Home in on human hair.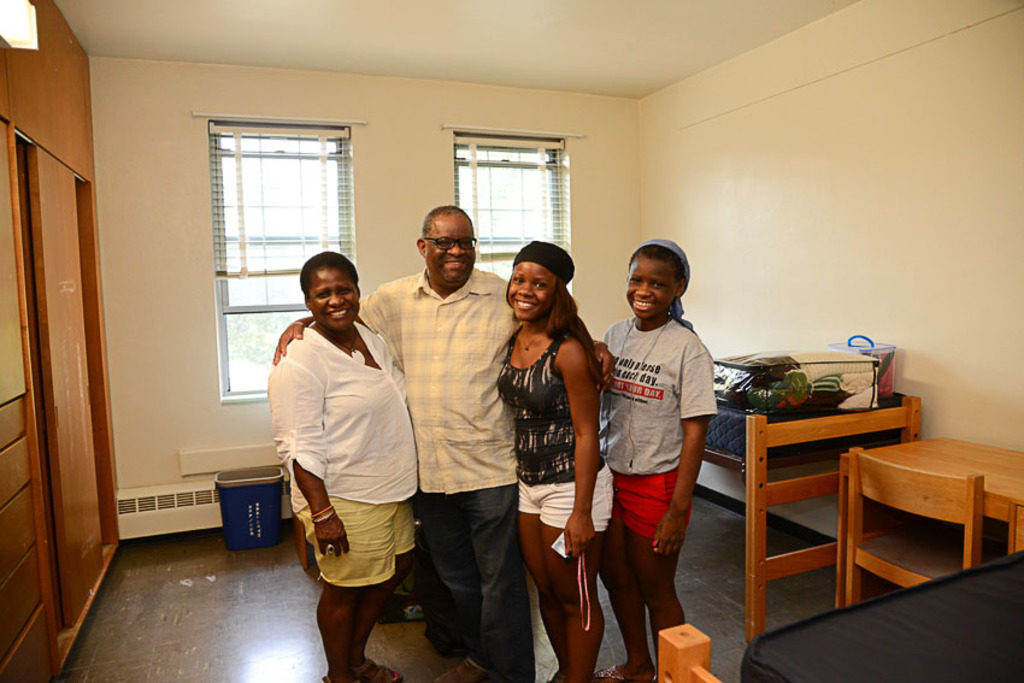
Homed in at <bbox>493, 240, 601, 393</bbox>.
